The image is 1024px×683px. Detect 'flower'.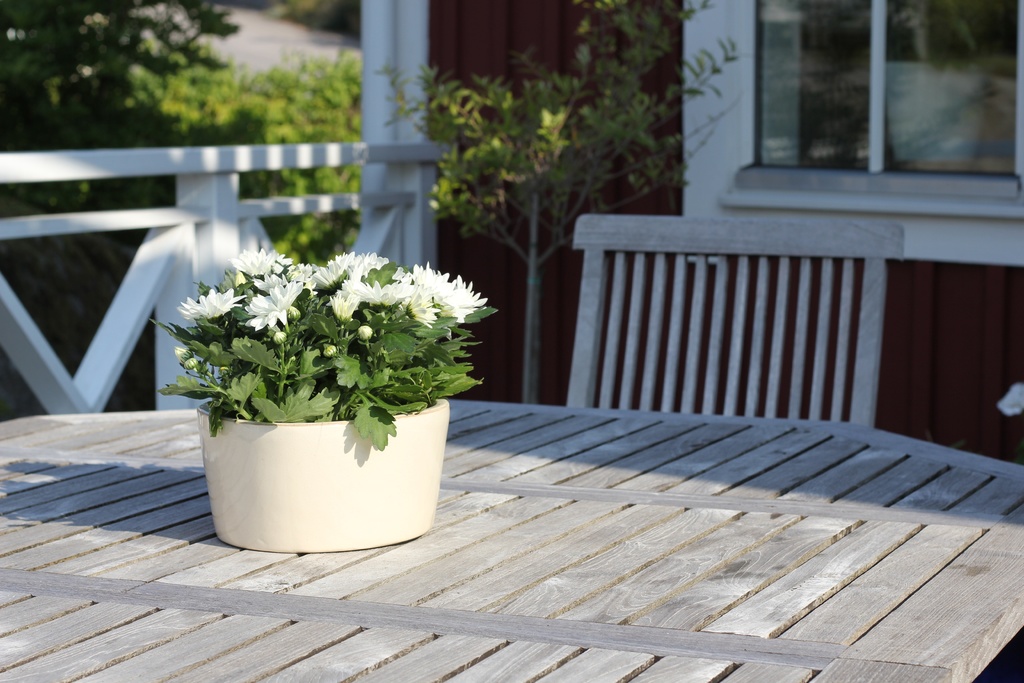
Detection: <box>401,258,450,289</box>.
